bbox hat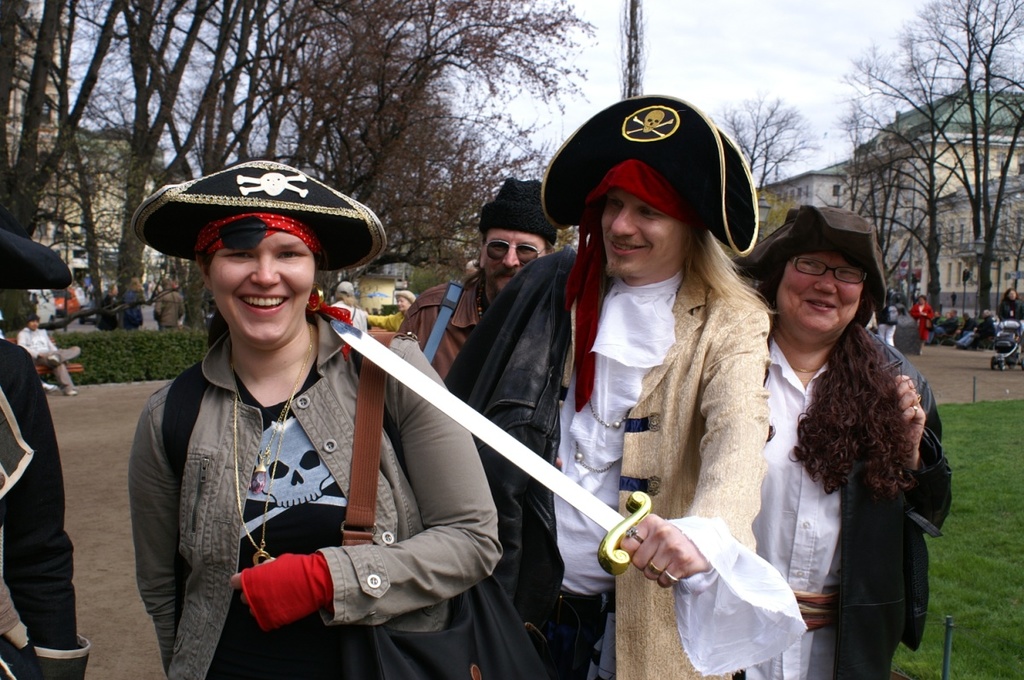
bbox(544, 92, 759, 251)
